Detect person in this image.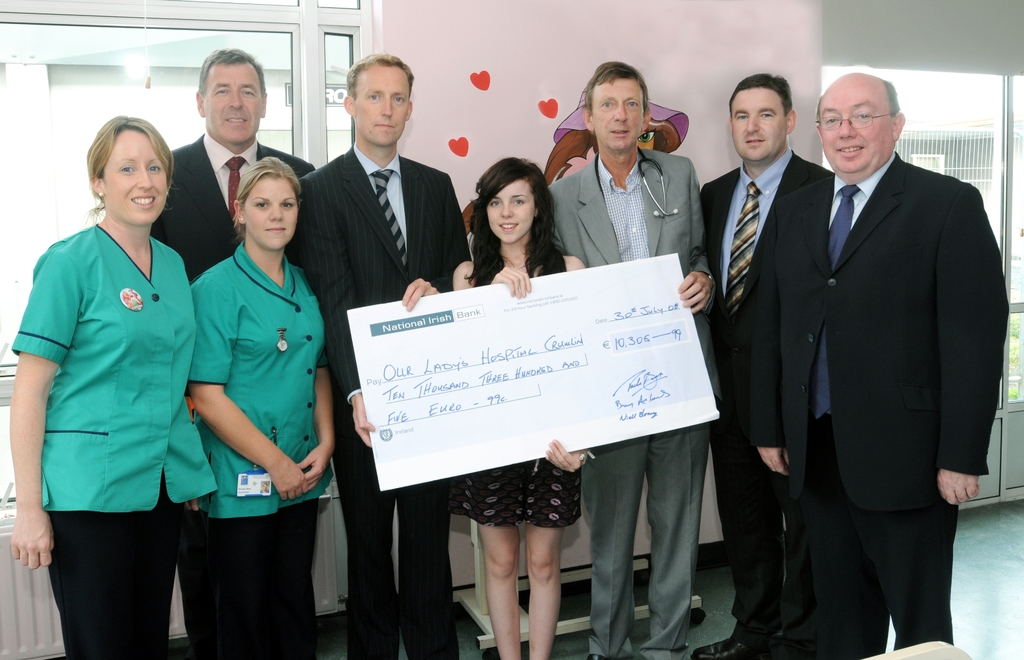
Detection: (left=449, top=158, right=590, bottom=659).
